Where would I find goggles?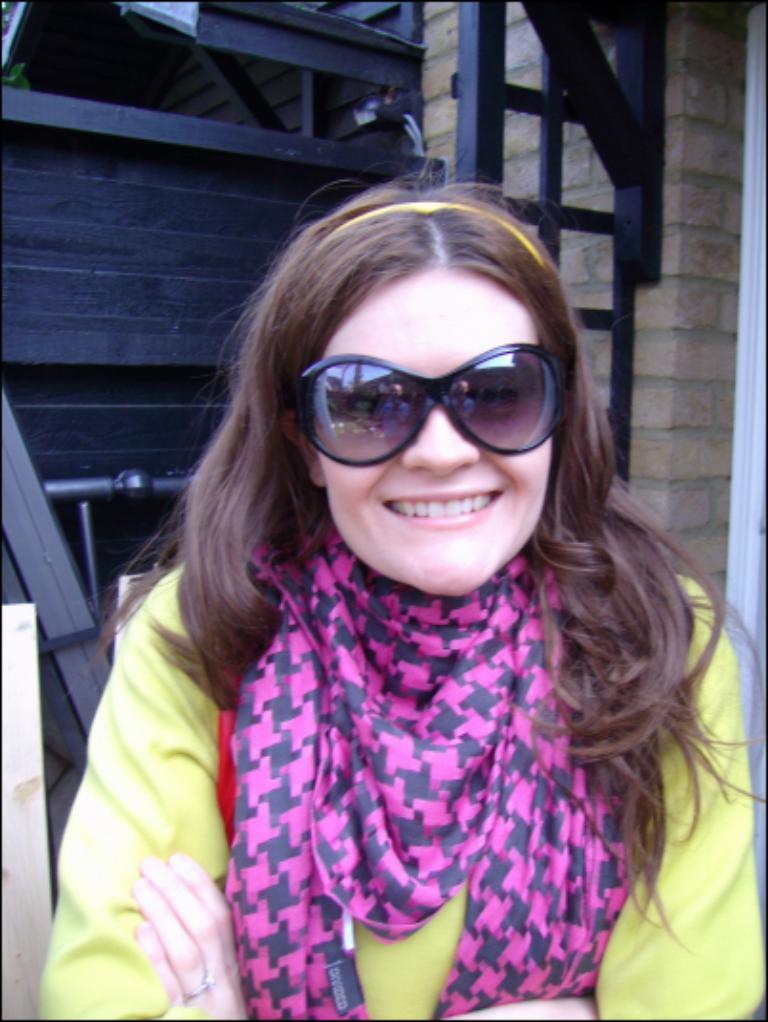
At rect(304, 332, 573, 445).
